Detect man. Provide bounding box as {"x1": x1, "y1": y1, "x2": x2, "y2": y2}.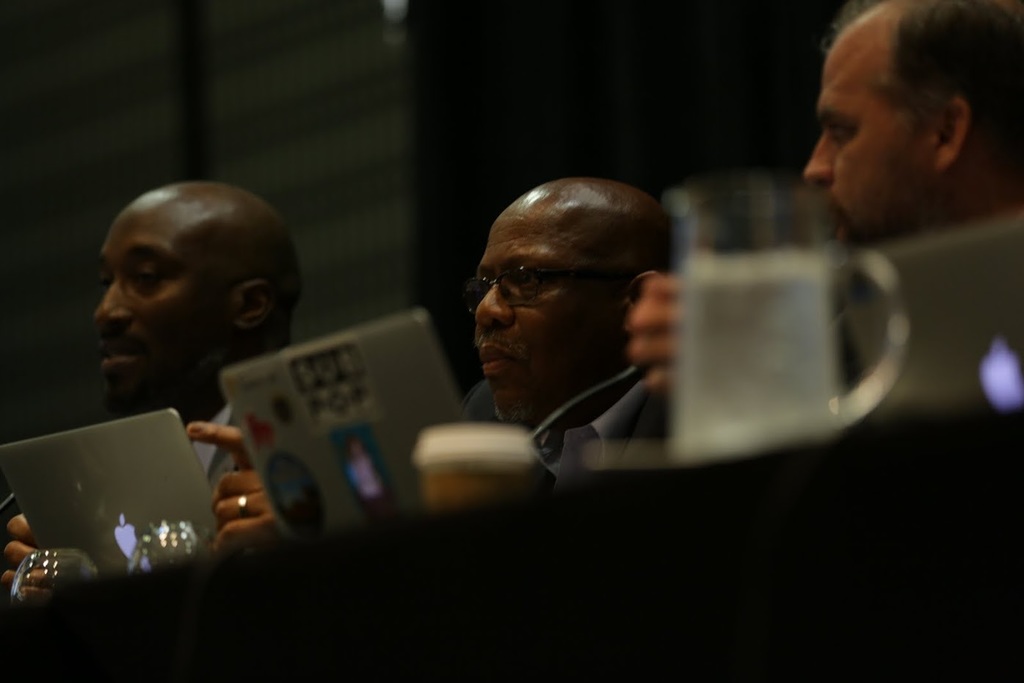
{"x1": 461, "y1": 175, "x2": 681, "y2": 498}.
